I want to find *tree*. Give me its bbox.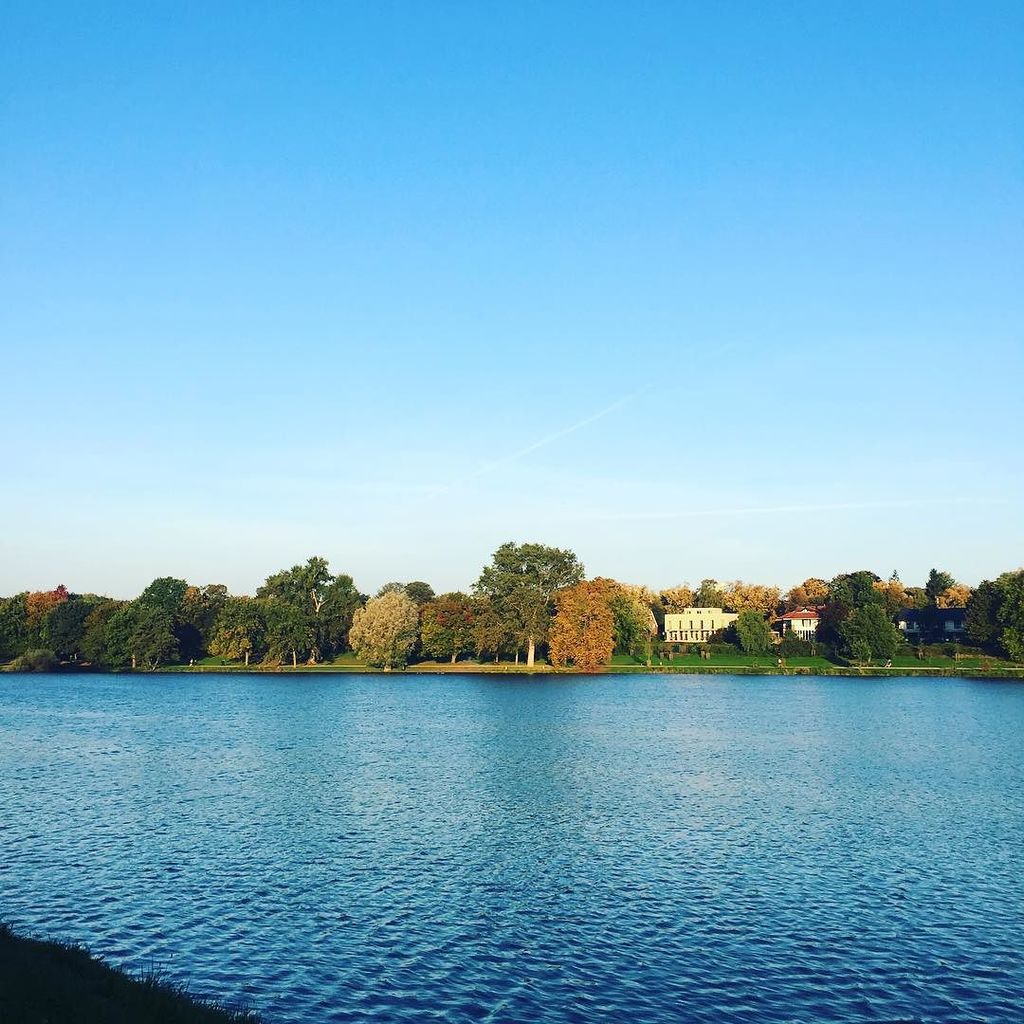
{"left": 509, "top": 574, "right": 557, "bottom": 667}.
